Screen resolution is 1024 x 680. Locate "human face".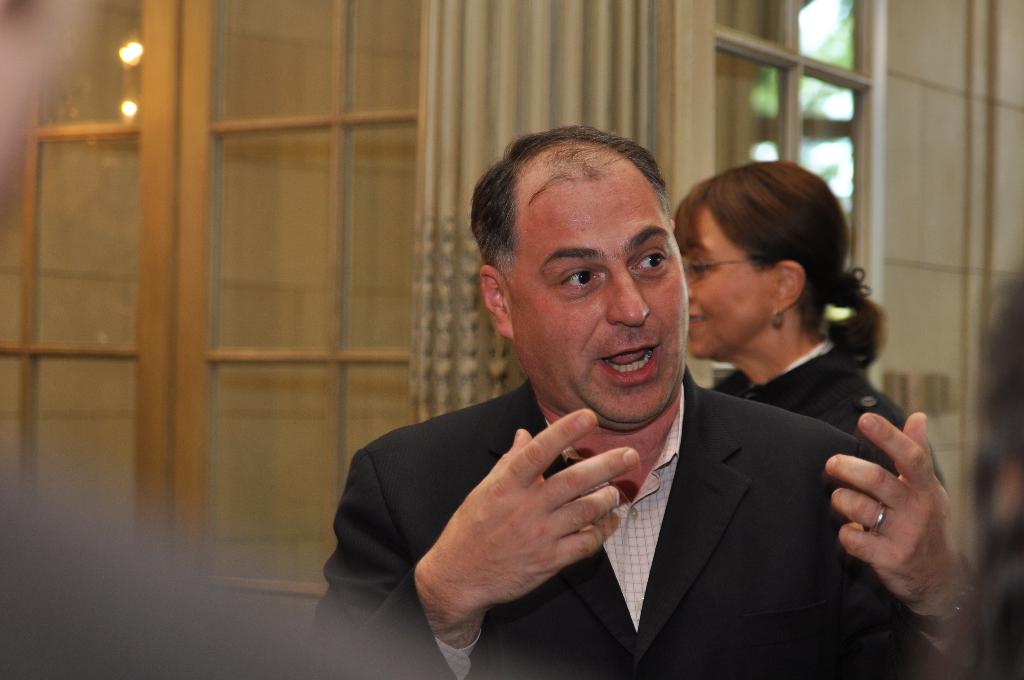
rect(678, 203, 768, 354).
